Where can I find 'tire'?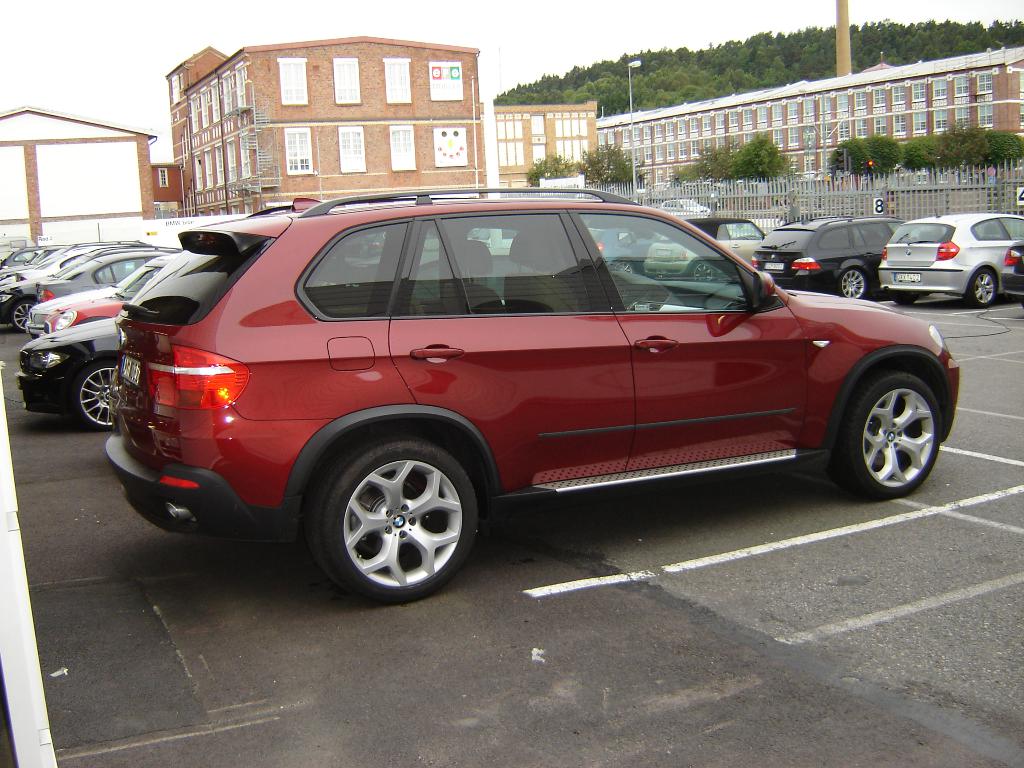
You can find it at l=10, t=297, r=44, b=335.
